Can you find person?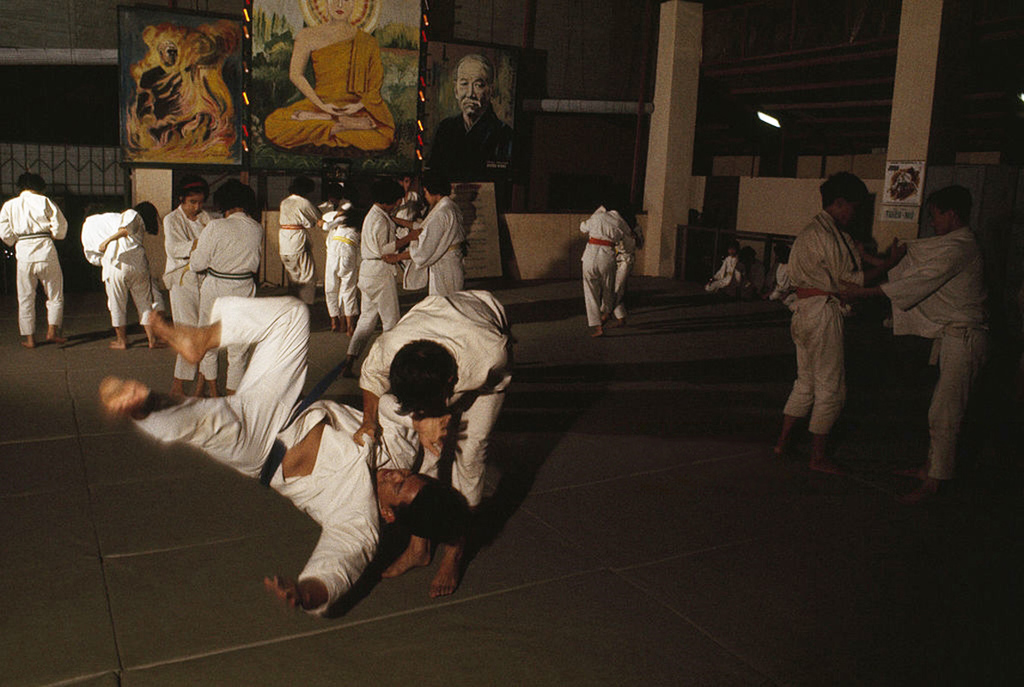
Yes, bounding box: <bbox>430, 50, 509, 164</bbox>.
